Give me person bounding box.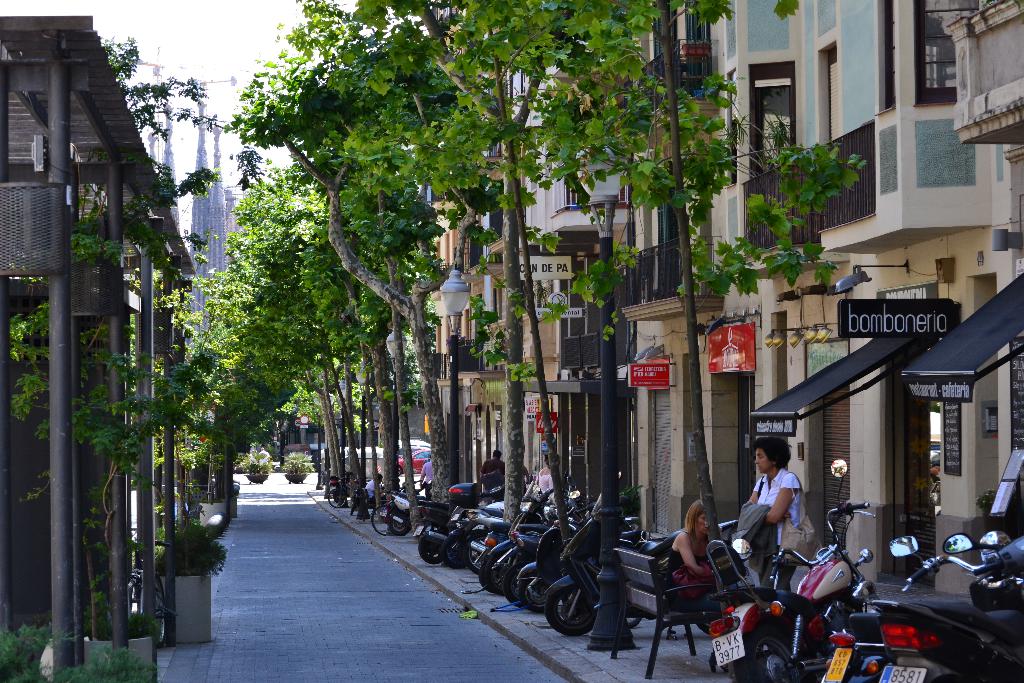
[673,499,714,595].
